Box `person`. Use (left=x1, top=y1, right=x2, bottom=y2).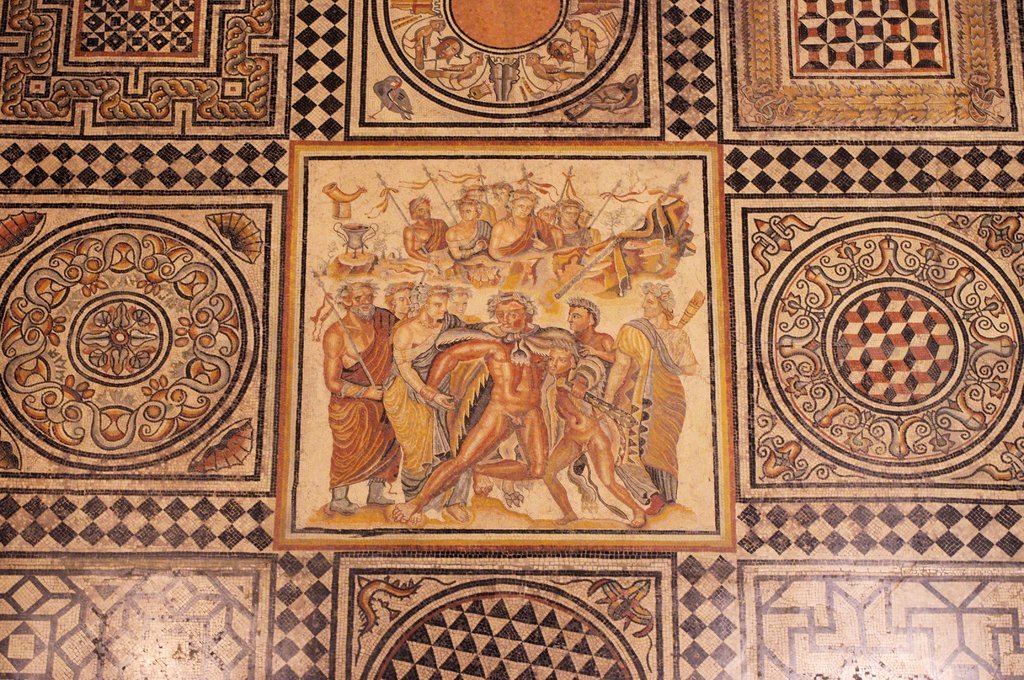
(left=396, top=198, right=449, bottom=261).
